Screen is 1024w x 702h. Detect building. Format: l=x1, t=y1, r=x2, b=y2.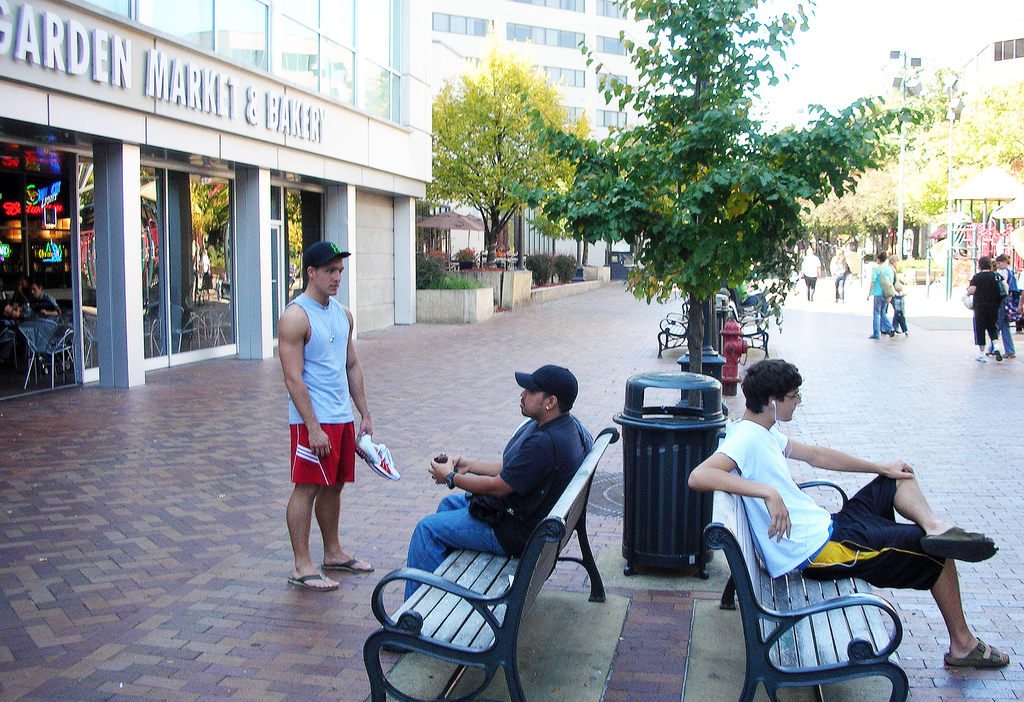
l=5, t=1, r=438, b=360.
